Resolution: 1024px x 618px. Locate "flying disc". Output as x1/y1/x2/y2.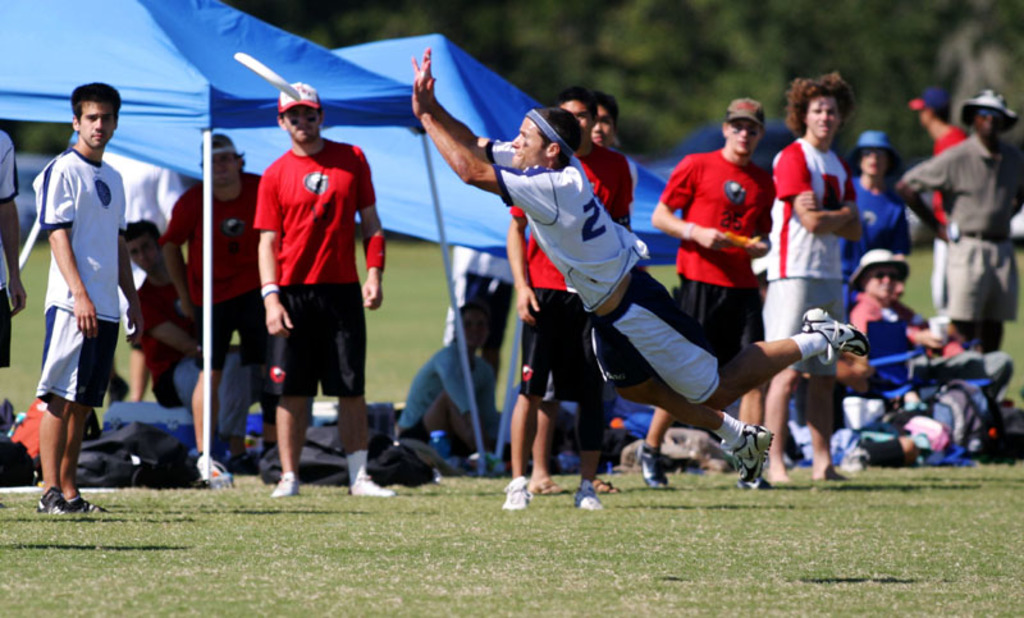
233/54/298/102.
